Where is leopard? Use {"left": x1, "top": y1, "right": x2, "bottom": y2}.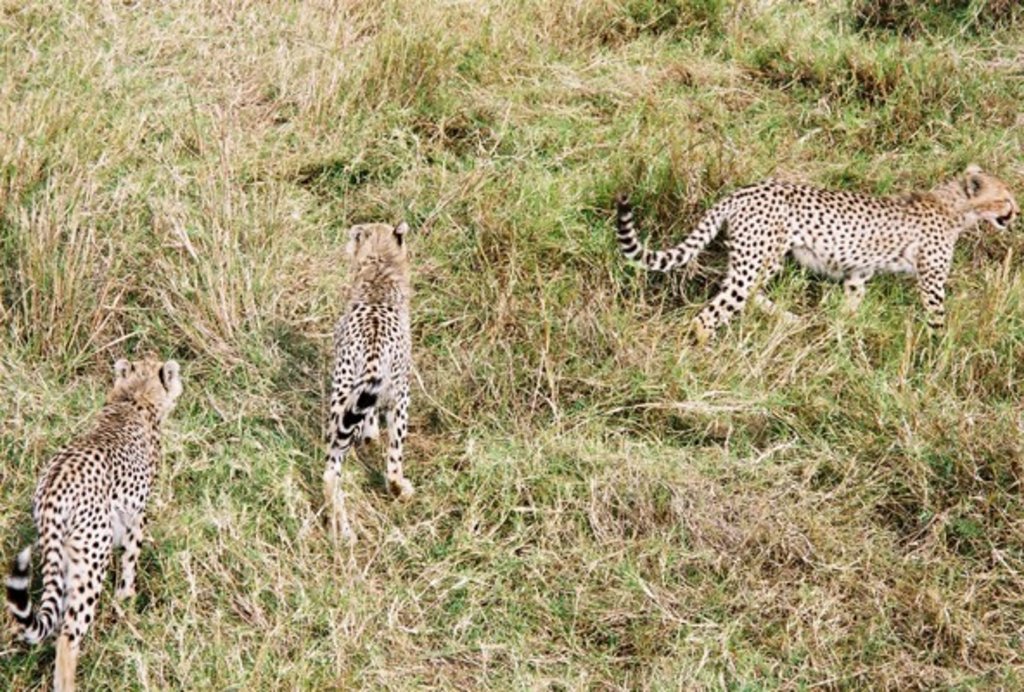
{"left": 3, "top": 351, "right": 183, "bottom": 690}.
